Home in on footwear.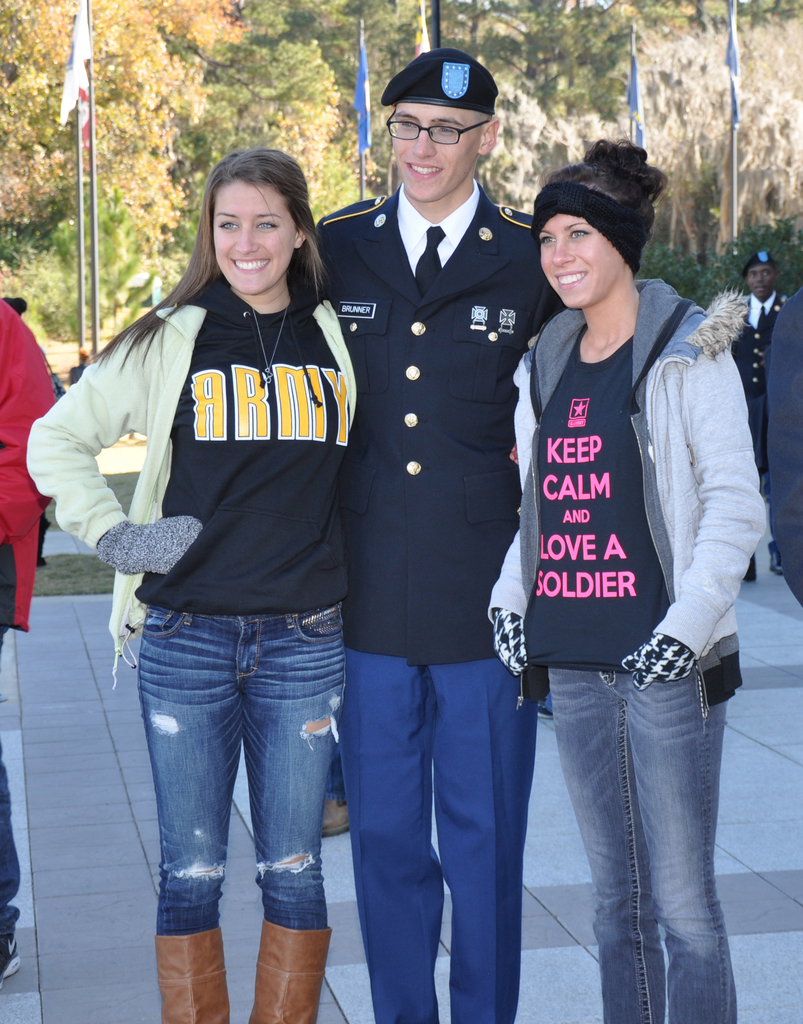
Homed in at (247,922,328,1023).
